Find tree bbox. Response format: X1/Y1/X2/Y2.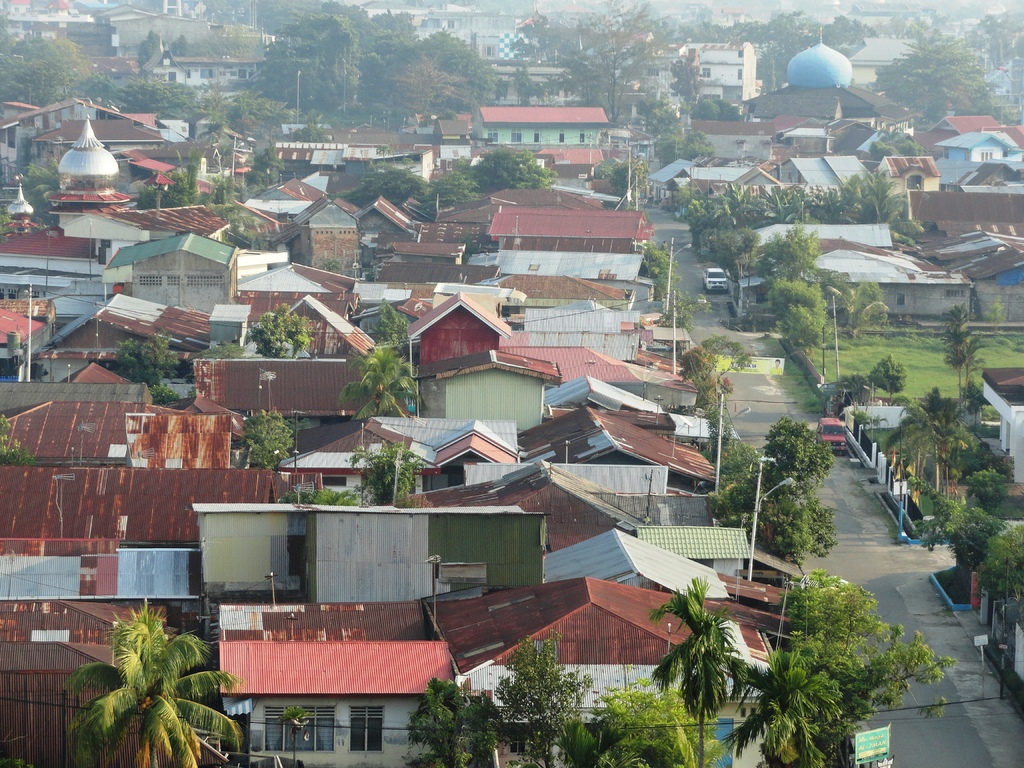
593/150/652/201.
